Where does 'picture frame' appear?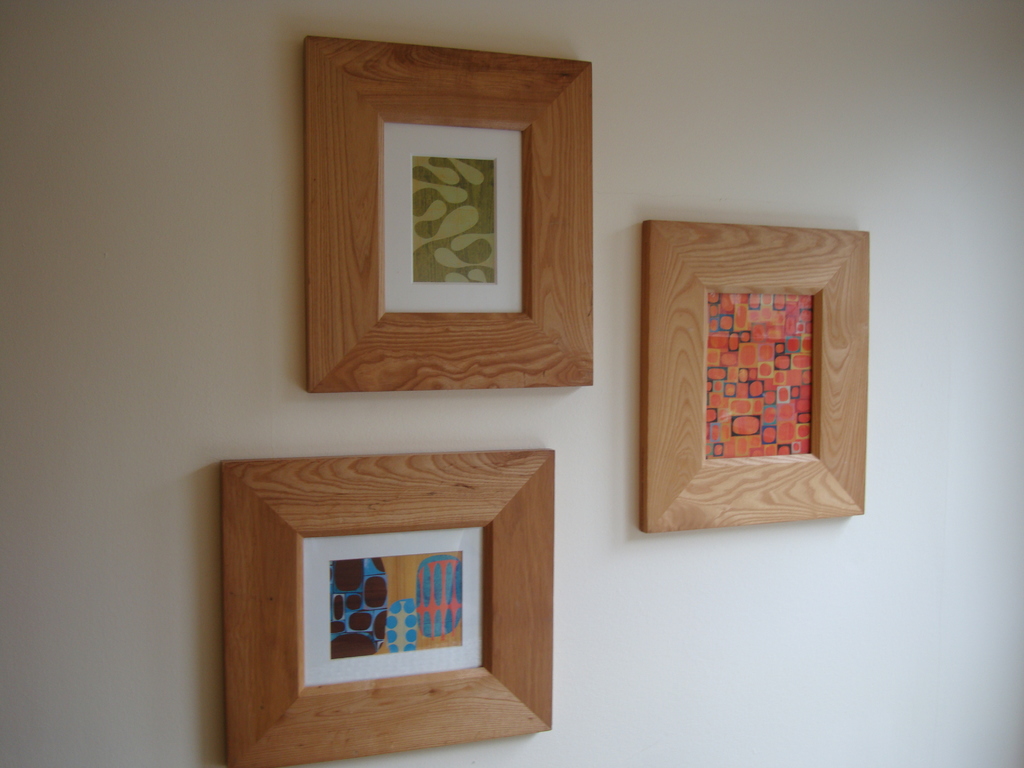
Appears at pyautogui.locateOnScreen(223, 447, 554, 764).
